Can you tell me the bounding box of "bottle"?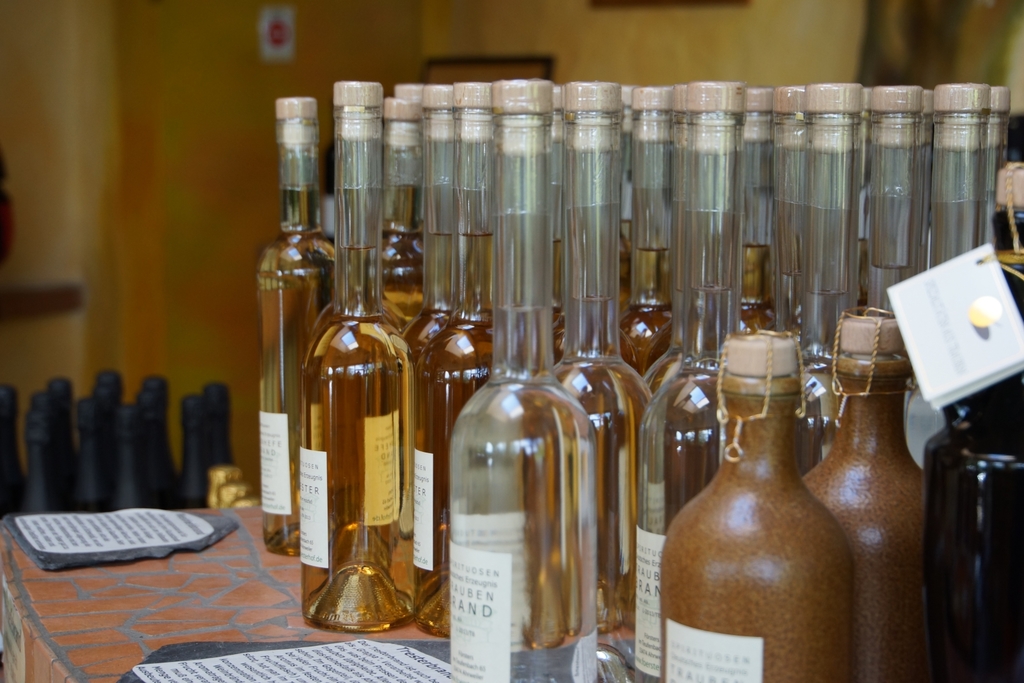
box=[199, 382, 235, 467].
